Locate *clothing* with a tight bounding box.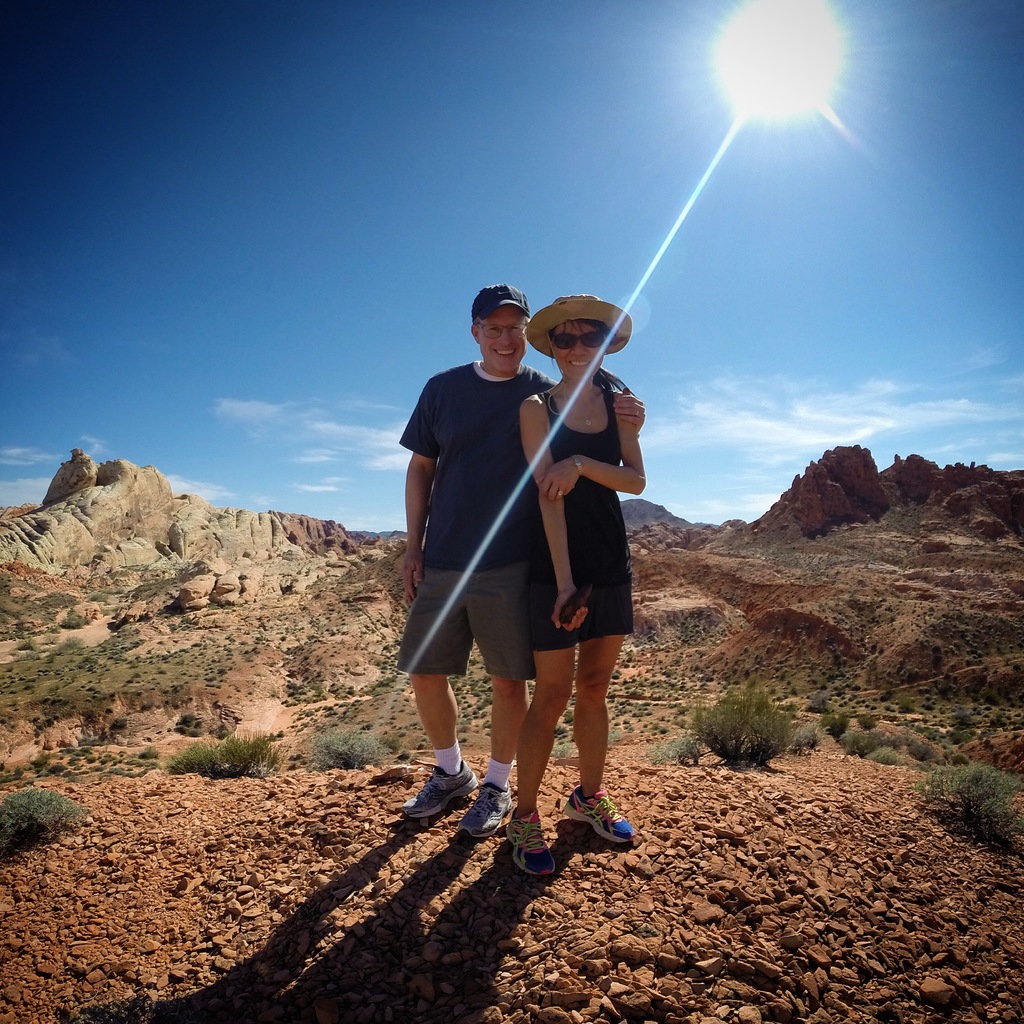
(397, 346, 632, 687).
